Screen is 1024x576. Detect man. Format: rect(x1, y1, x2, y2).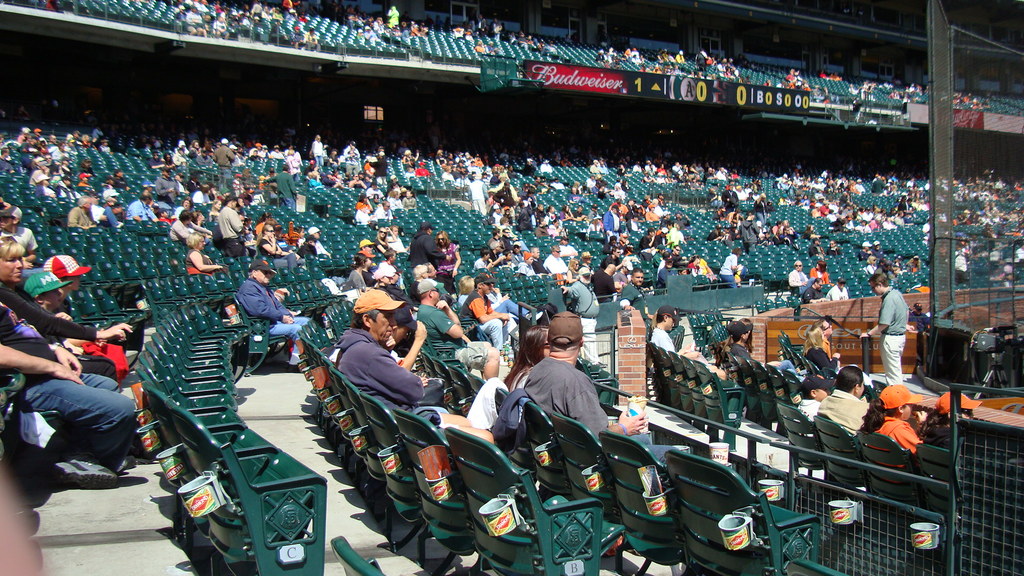
rect(430, 268, 447, 307).
